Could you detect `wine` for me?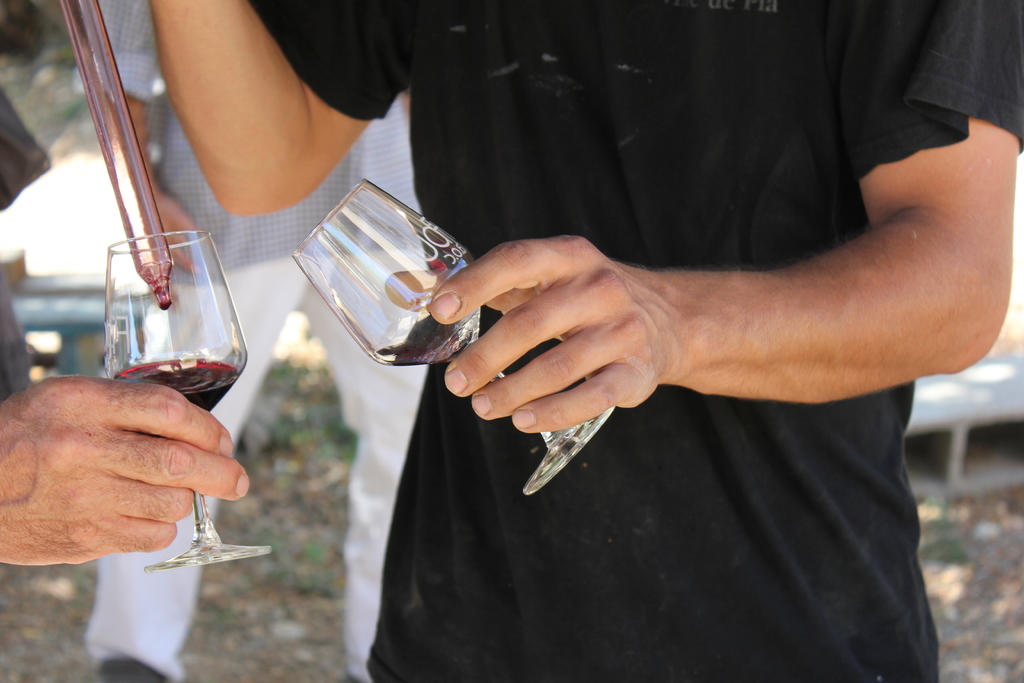
Detection result: BBox(102, 282, 227, 561).
